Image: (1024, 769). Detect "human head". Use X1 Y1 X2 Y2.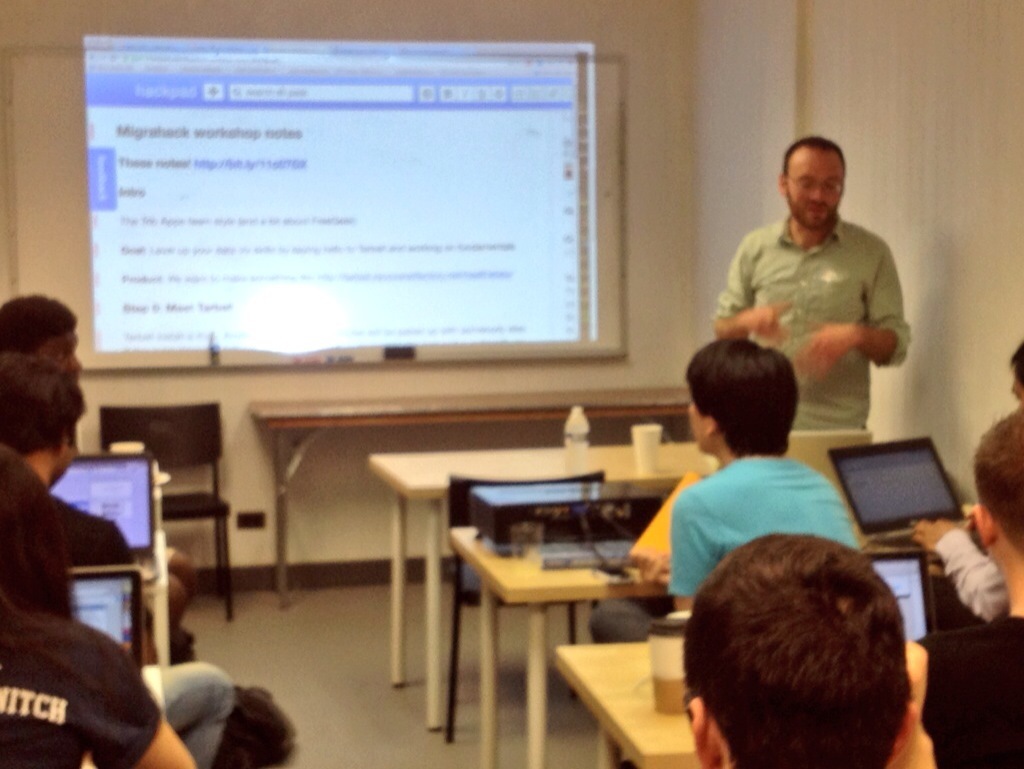
778 130 842 230.
